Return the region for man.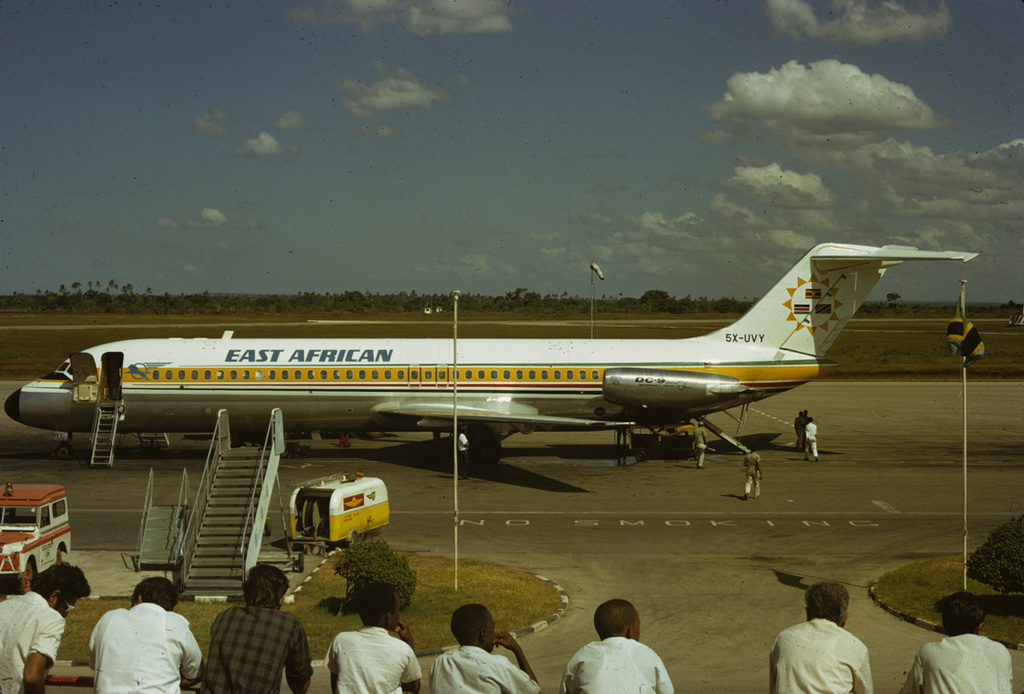
693, 419, 705, 466.
